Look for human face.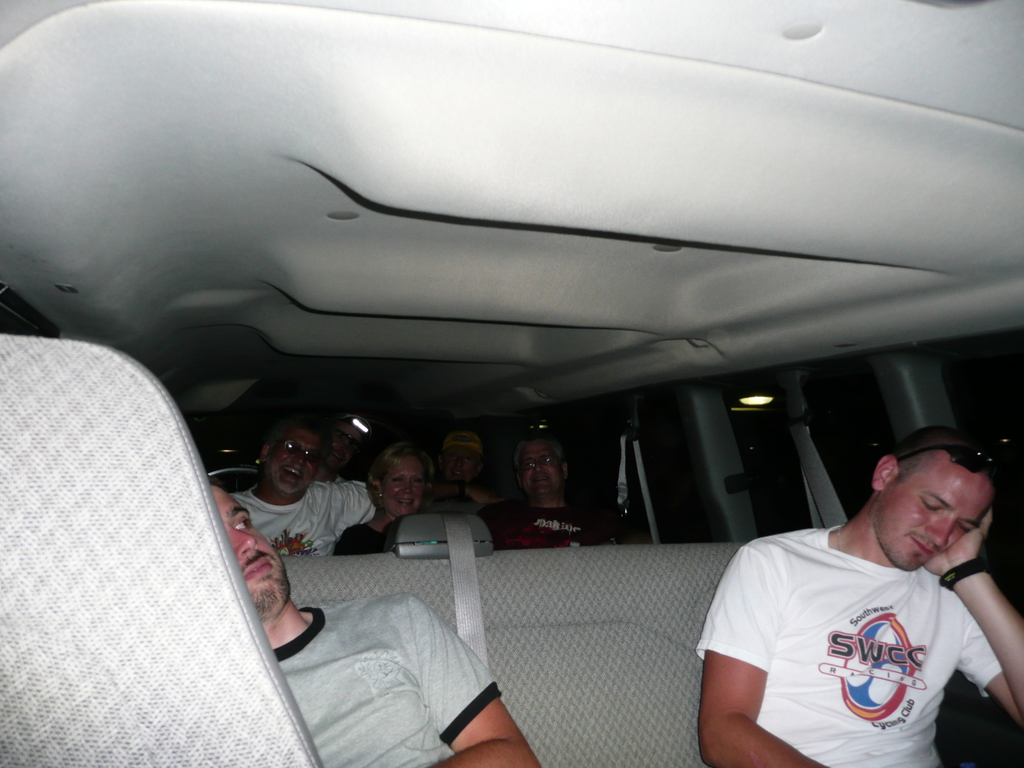
Found: select_region(209, 482, 287, 622).
